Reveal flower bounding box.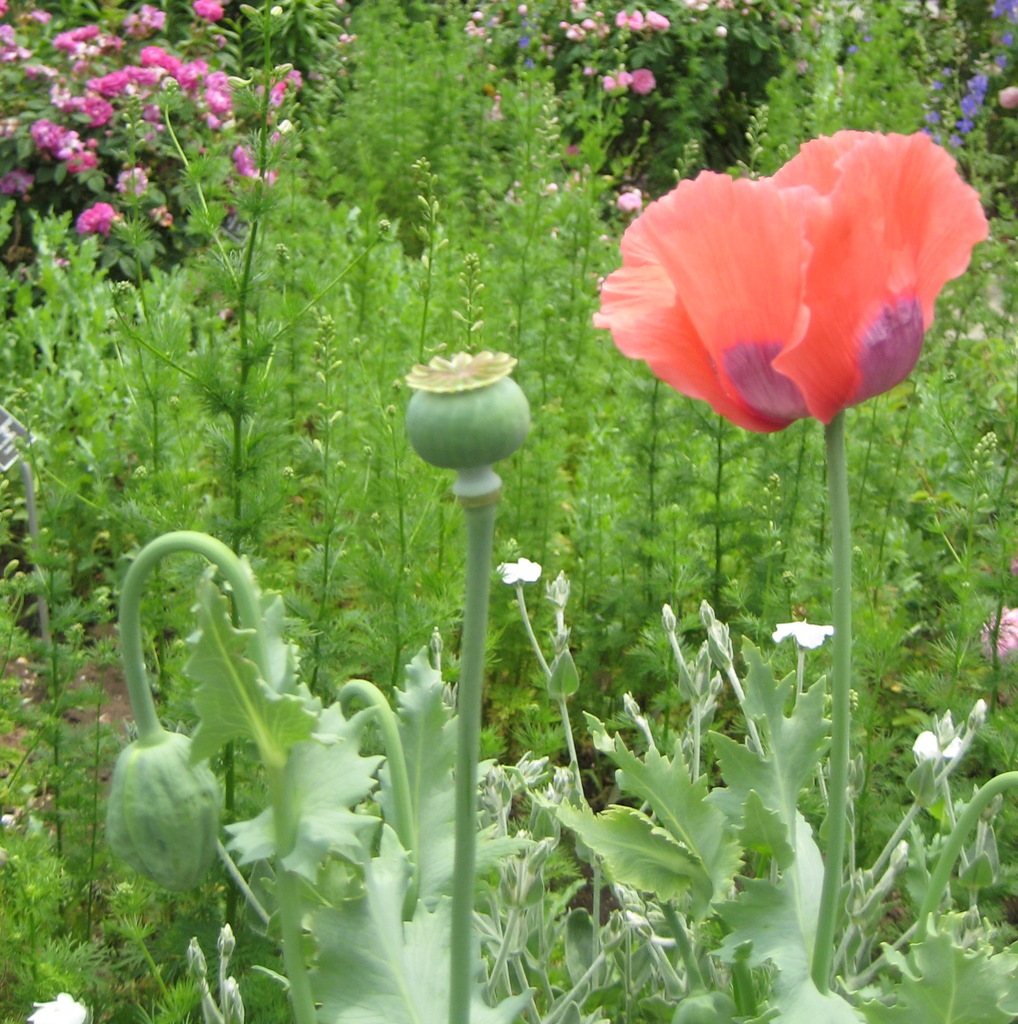
Revealed: [left=627, top=61, right=655, bottom=87].
